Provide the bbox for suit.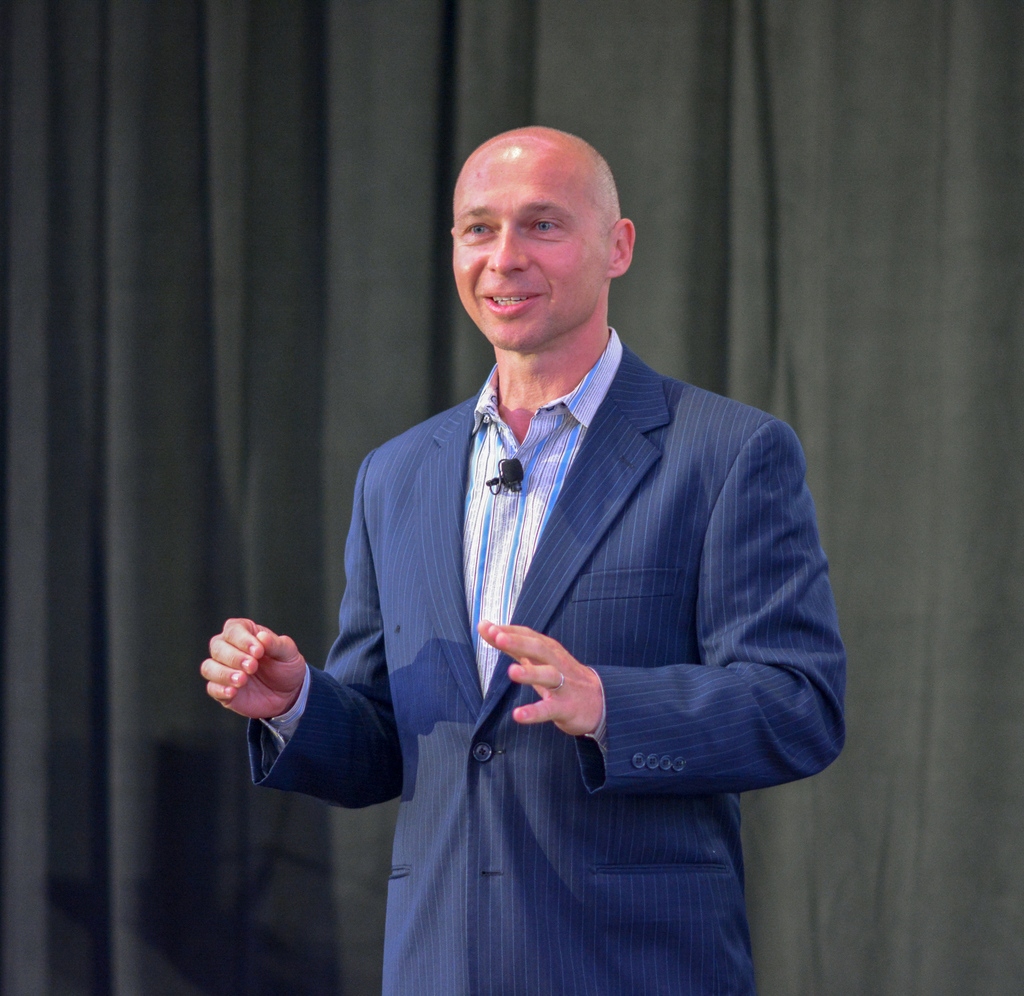
x1=309 y1=159 x2=840 y2=952.
